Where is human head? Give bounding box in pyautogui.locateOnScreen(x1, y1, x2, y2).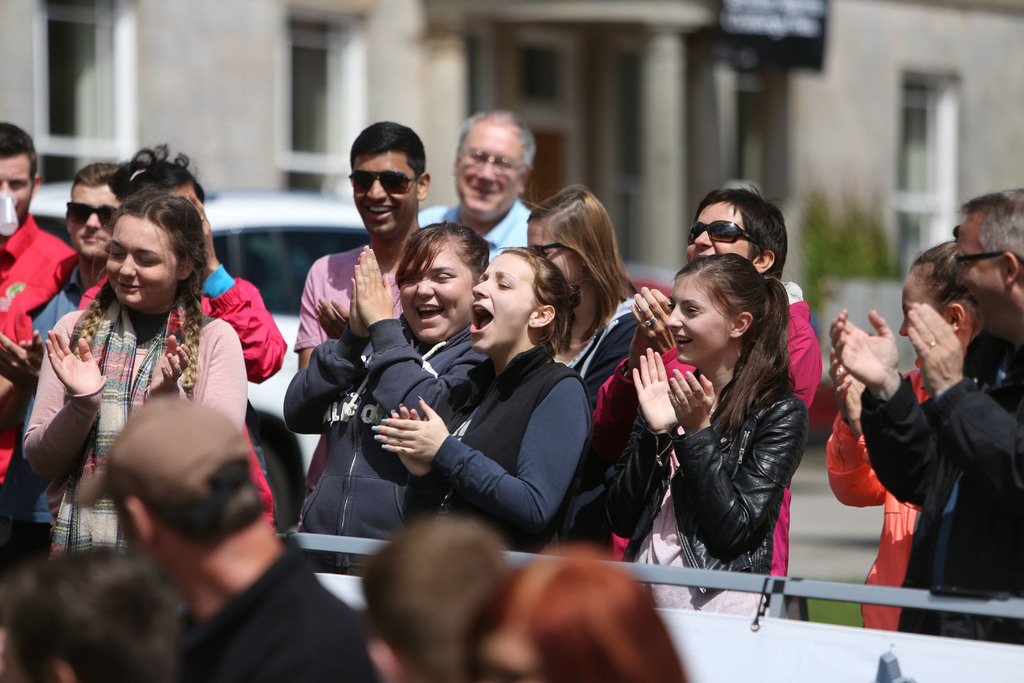
pyautogui.locateOnScreen(63, 158, 124, 266).
